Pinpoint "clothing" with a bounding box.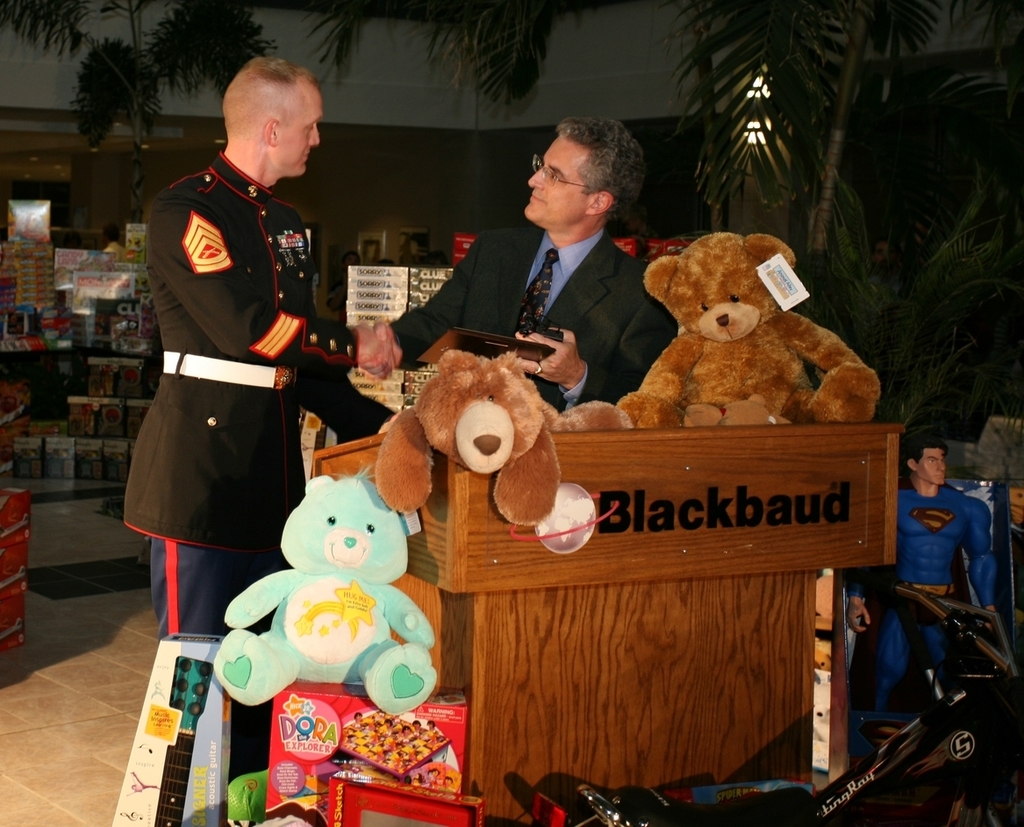
(126, 103, 344, 647).
